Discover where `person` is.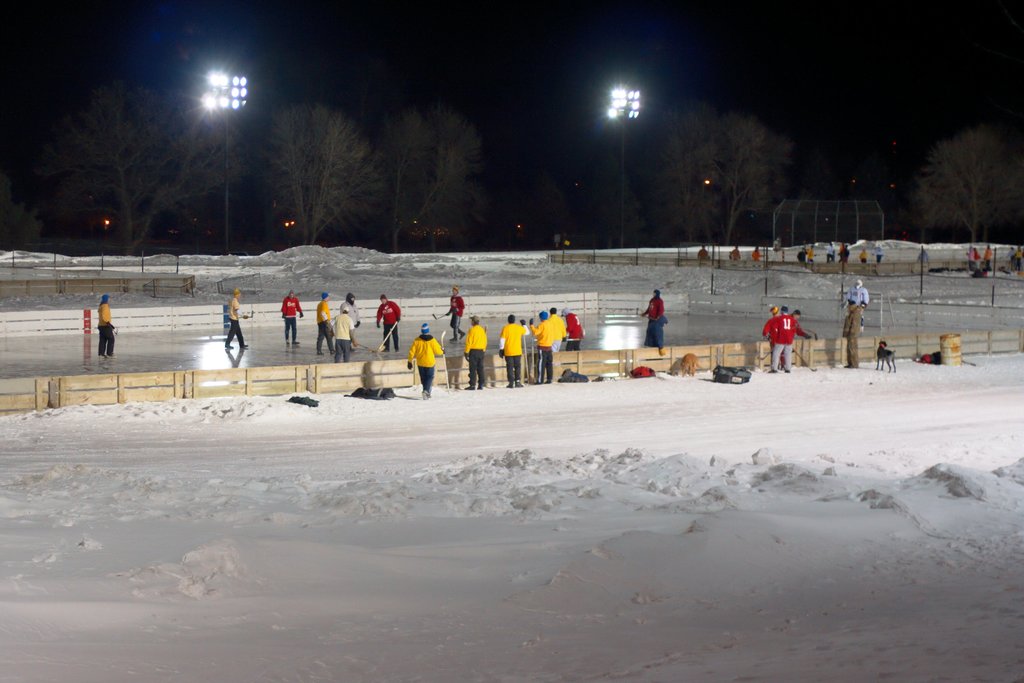
Discovered at bbox(333, 304, 357, 361).
